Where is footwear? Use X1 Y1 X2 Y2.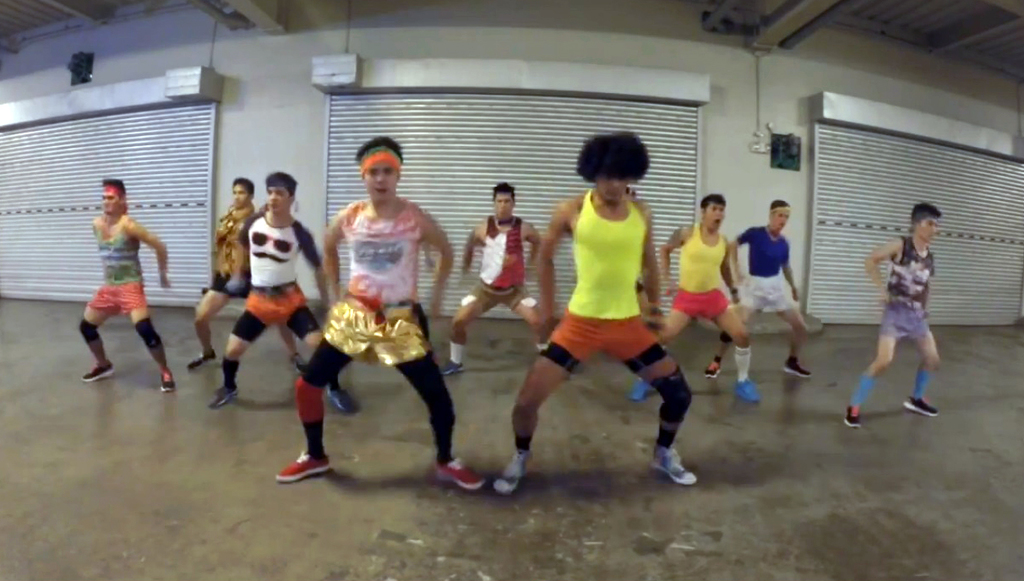
845 404 865 426.
